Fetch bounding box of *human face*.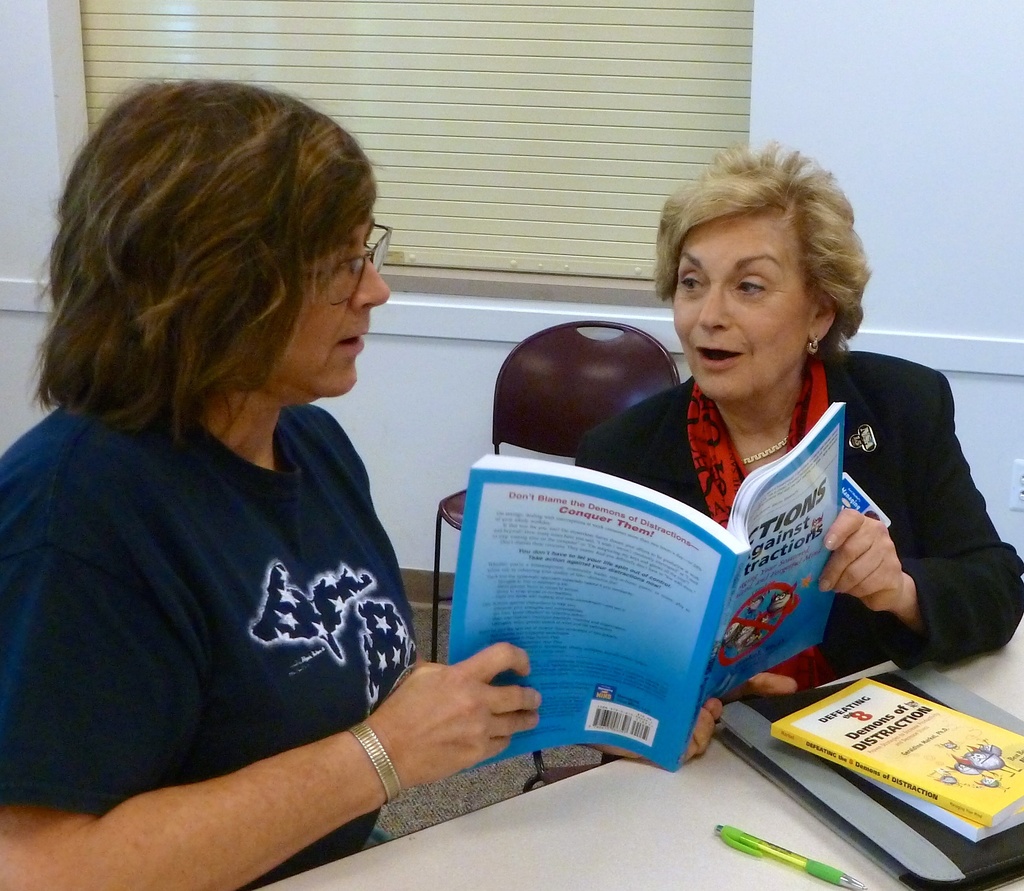
Bbox: {"x1": 668, "y1": 213, "x2": 812, "y2": 395}.
